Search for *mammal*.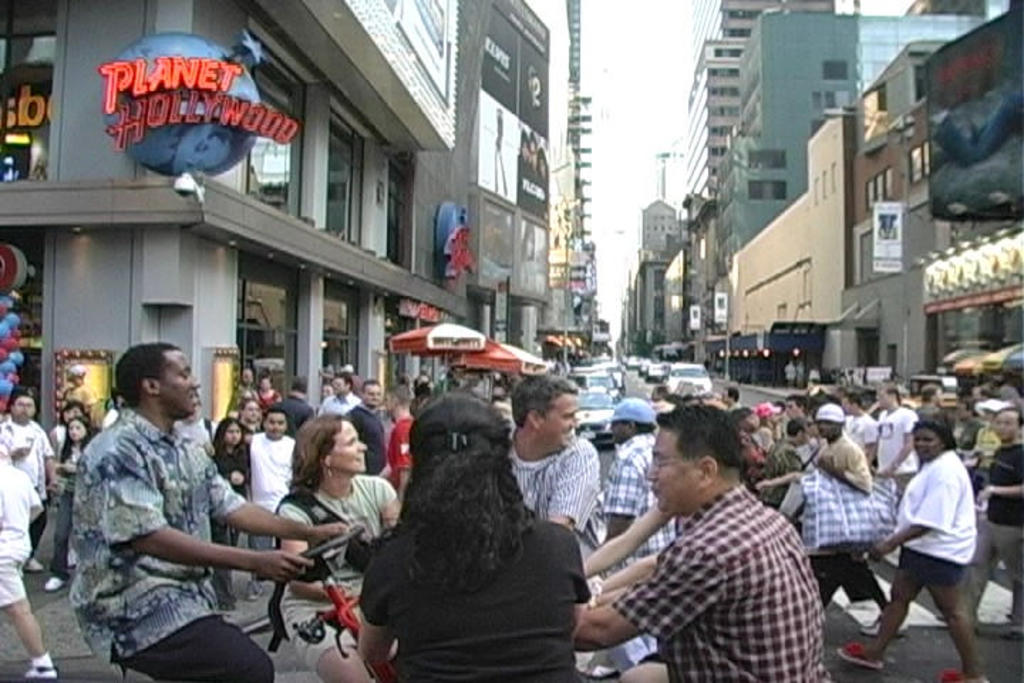
Found at bbox=[873, 380, 923, 501].
